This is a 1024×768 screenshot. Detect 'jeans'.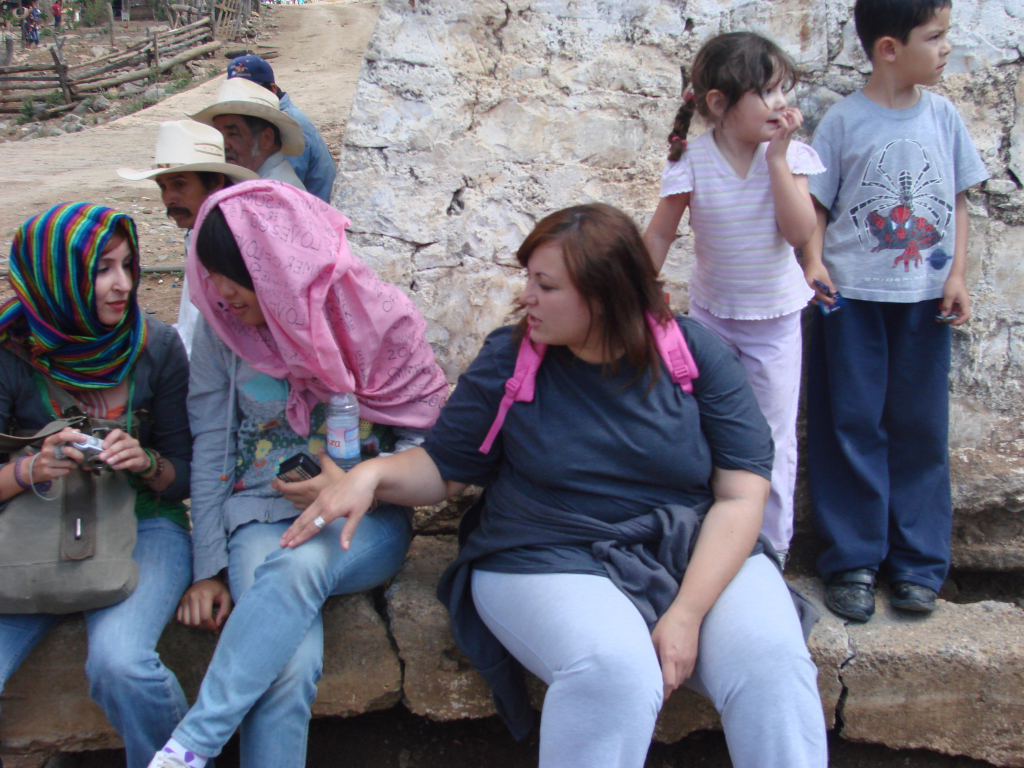
{"left": 688, "top": 309, "right": 805, "bottom": 558}.
